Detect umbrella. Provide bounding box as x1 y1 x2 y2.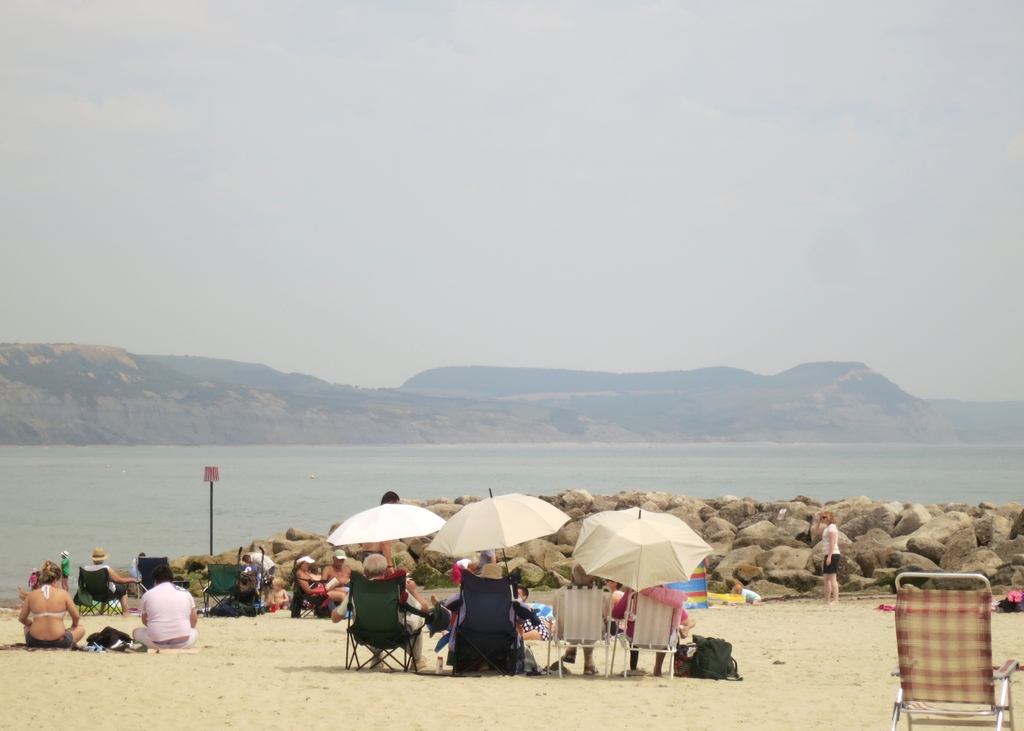
570 506 716 597.
